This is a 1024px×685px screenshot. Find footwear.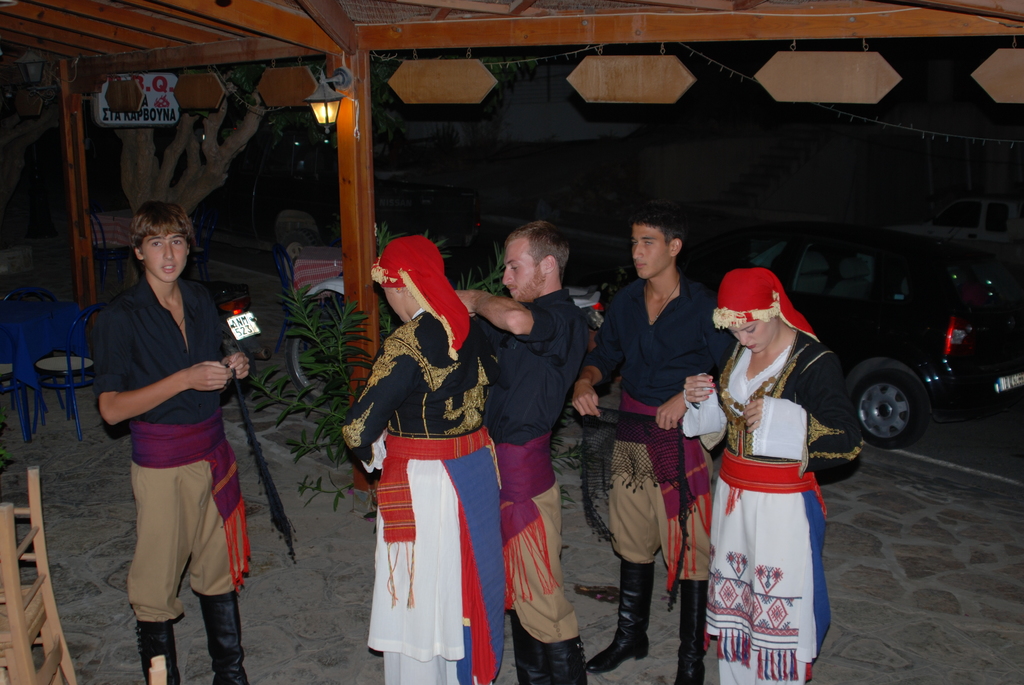
Bounding box: detection(672, 577, 709, 684).
